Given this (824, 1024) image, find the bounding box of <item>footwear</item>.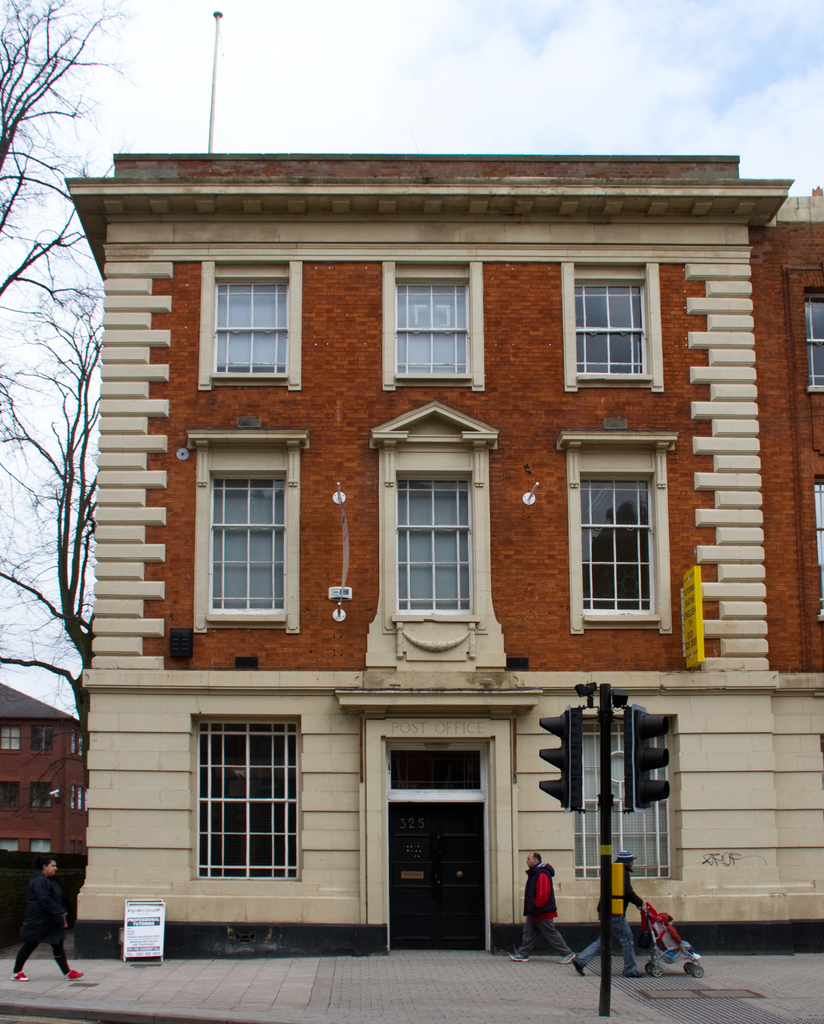
x1=9 y1=965 x2=21 y2=982.
